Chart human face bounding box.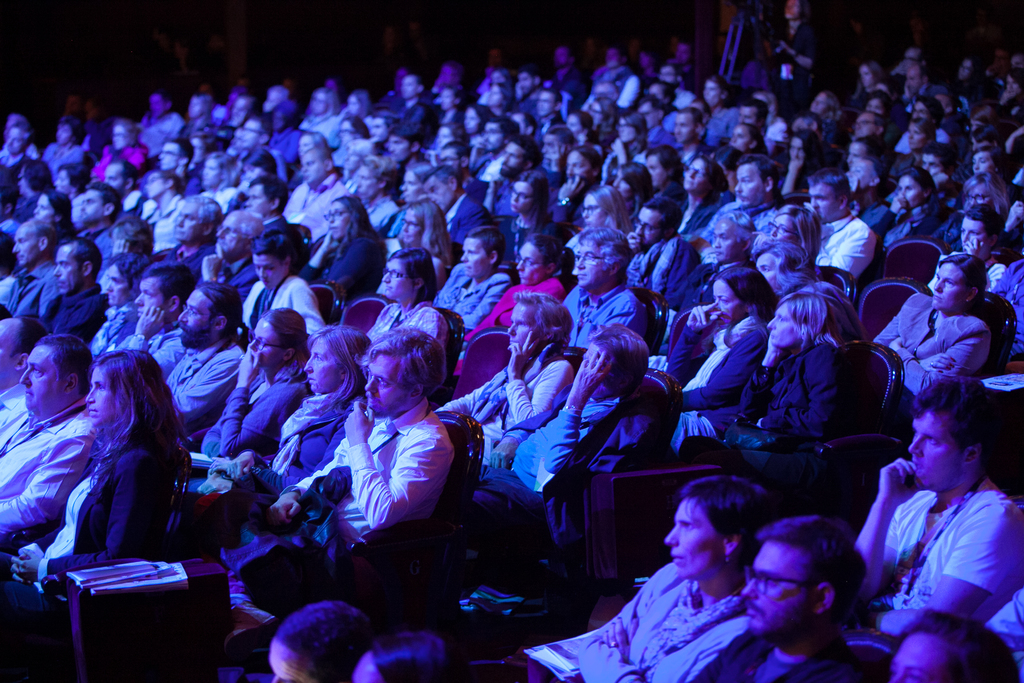
Charted: detection(888, 630, 947, 682).
